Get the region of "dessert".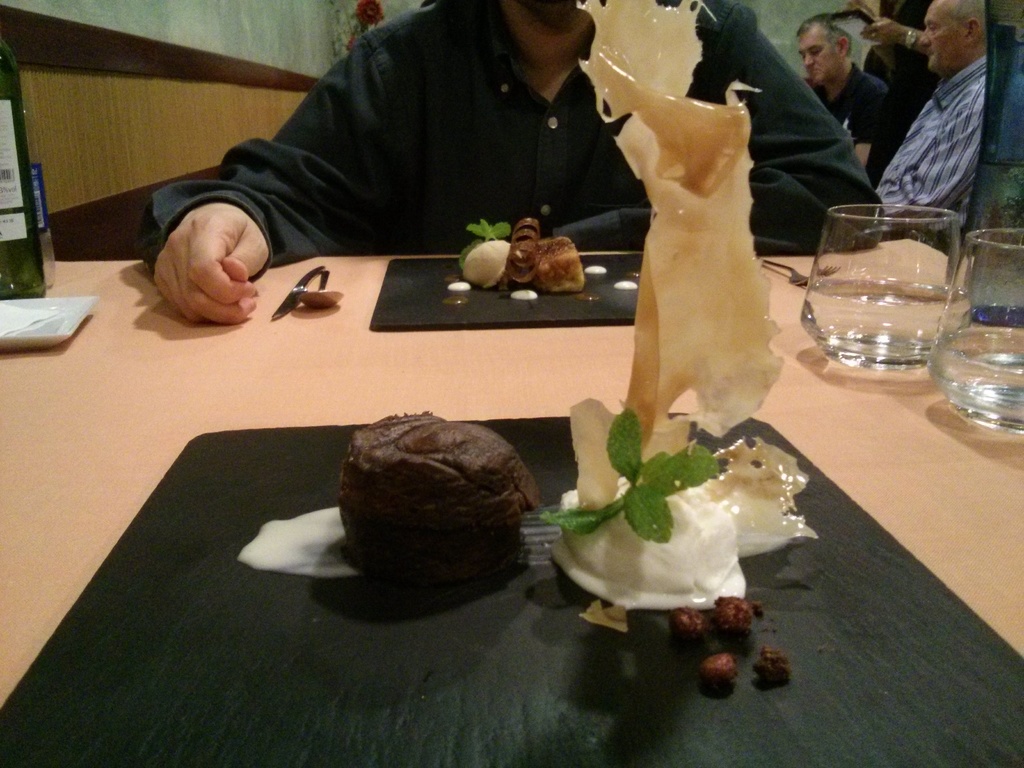
detection(541, 1, 817, 613).
